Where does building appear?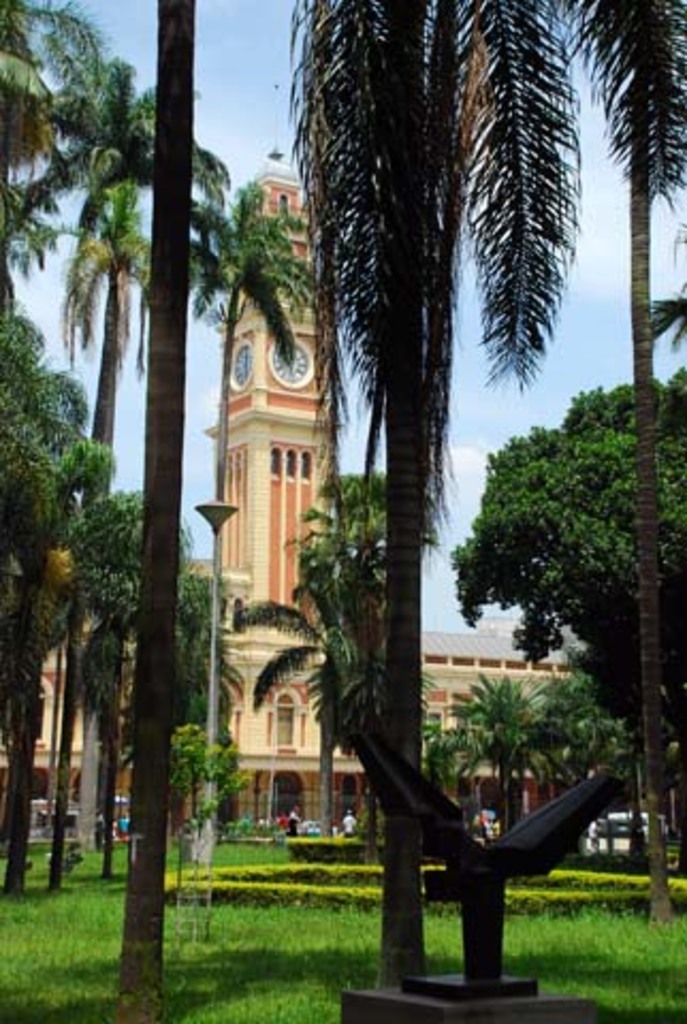
Appears at l=0, t=139, r=674, b=860.
